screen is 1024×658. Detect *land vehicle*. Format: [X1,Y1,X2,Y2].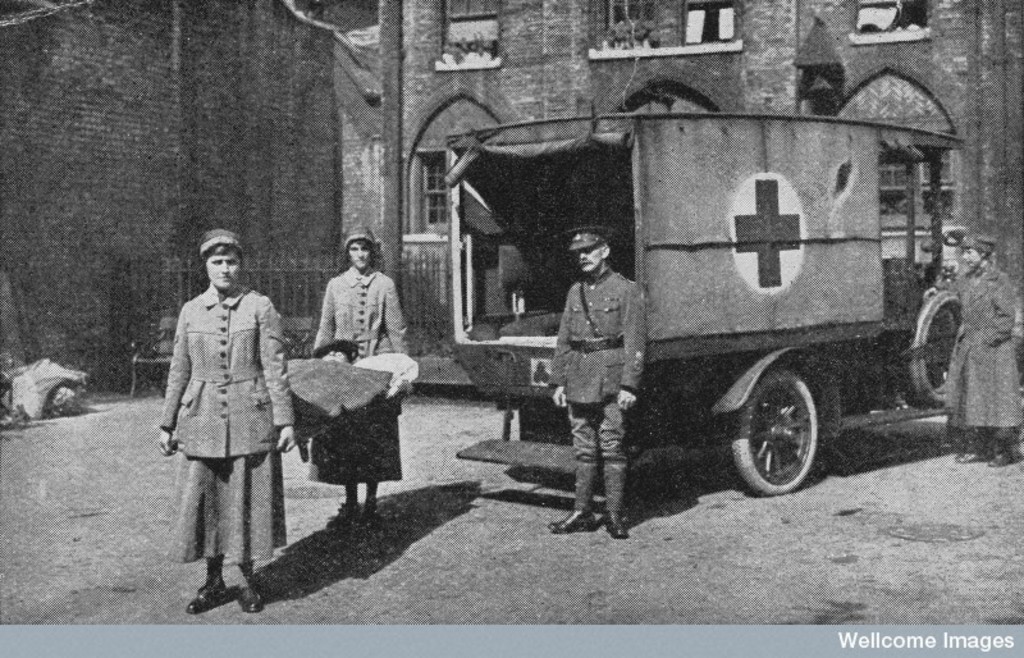
[451,91,974,556].
